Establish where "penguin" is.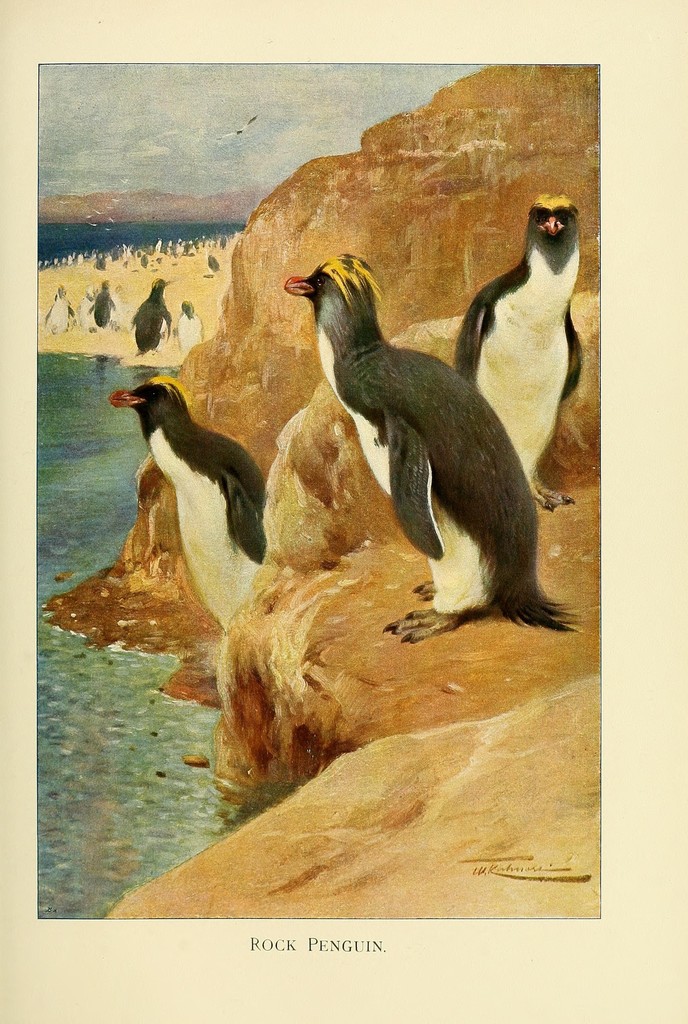
Established at 109:373:272:627.
